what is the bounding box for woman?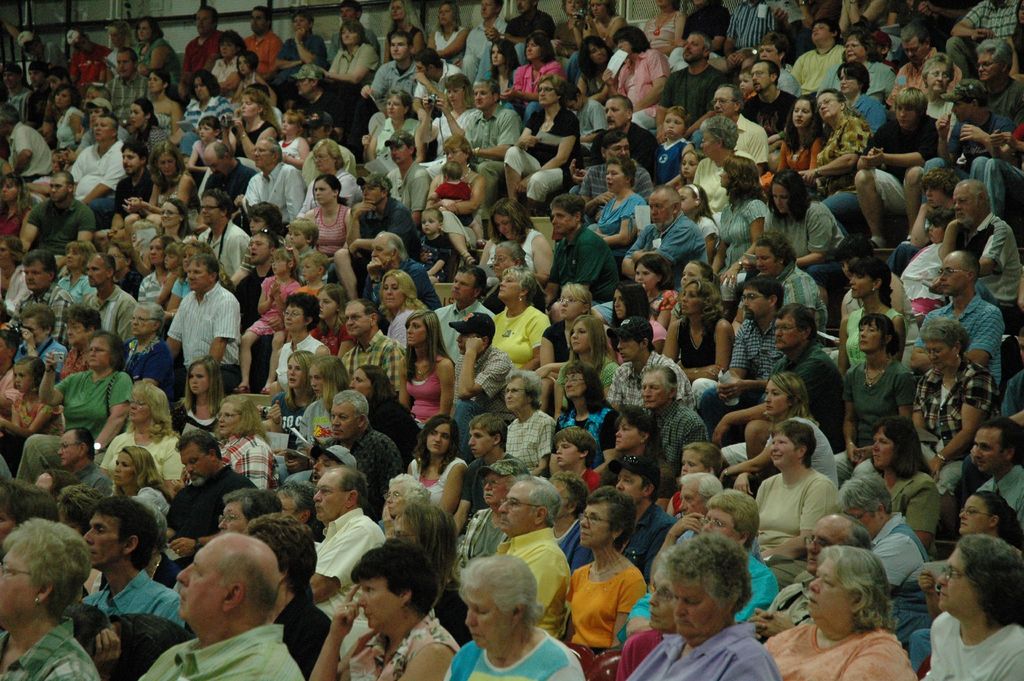
l=750, t=100, r=815, b=198.
